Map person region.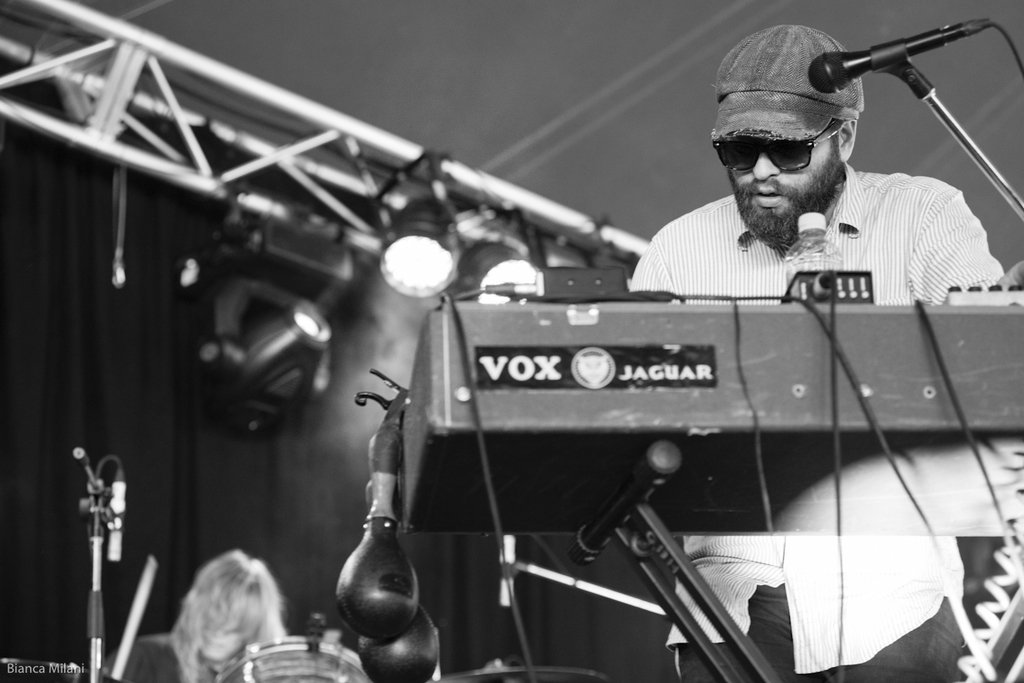
Mapped to 625:25:1013:682.
